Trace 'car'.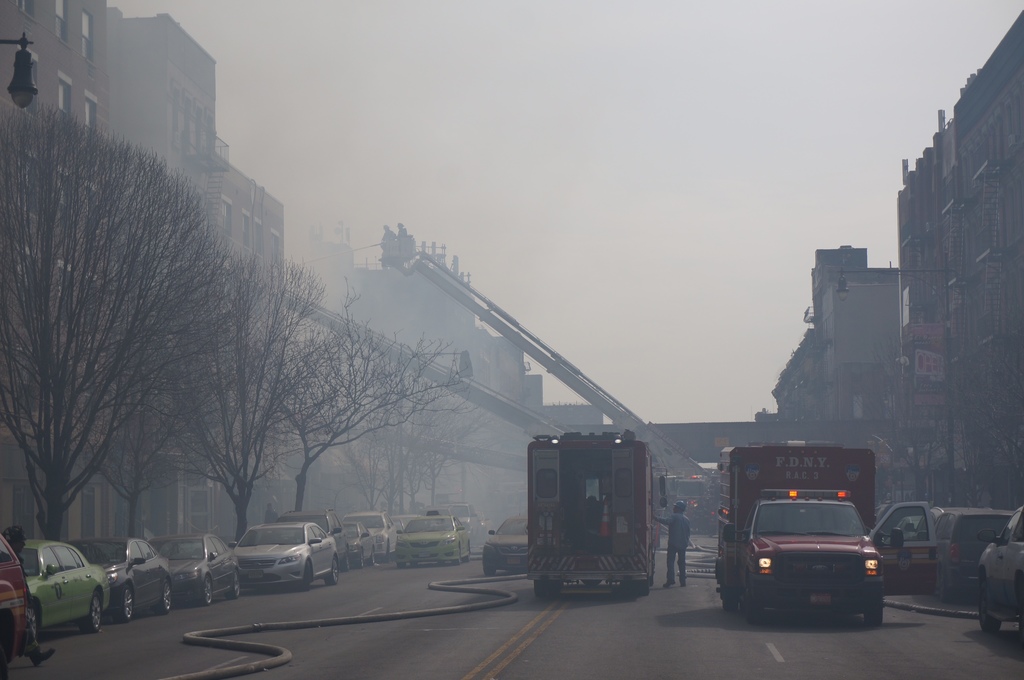
Traced to (left=9, top=542, right=123, bottom=645).
